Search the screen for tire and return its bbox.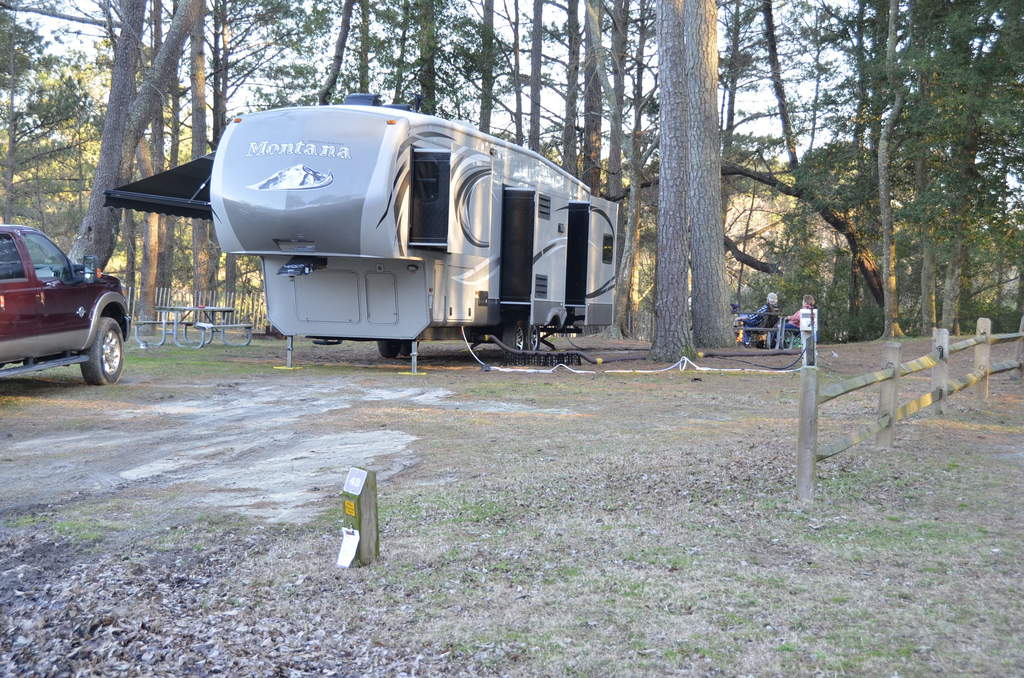
Found: 378:338:399:358.
